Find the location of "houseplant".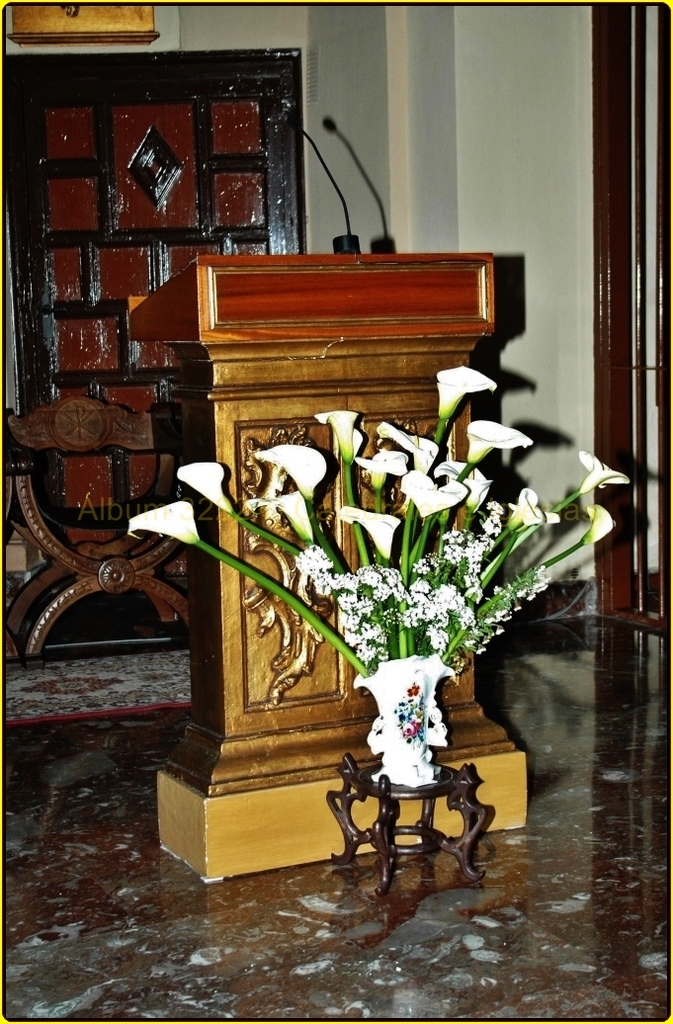
Location: bbox(109, 343, 631, 897).
